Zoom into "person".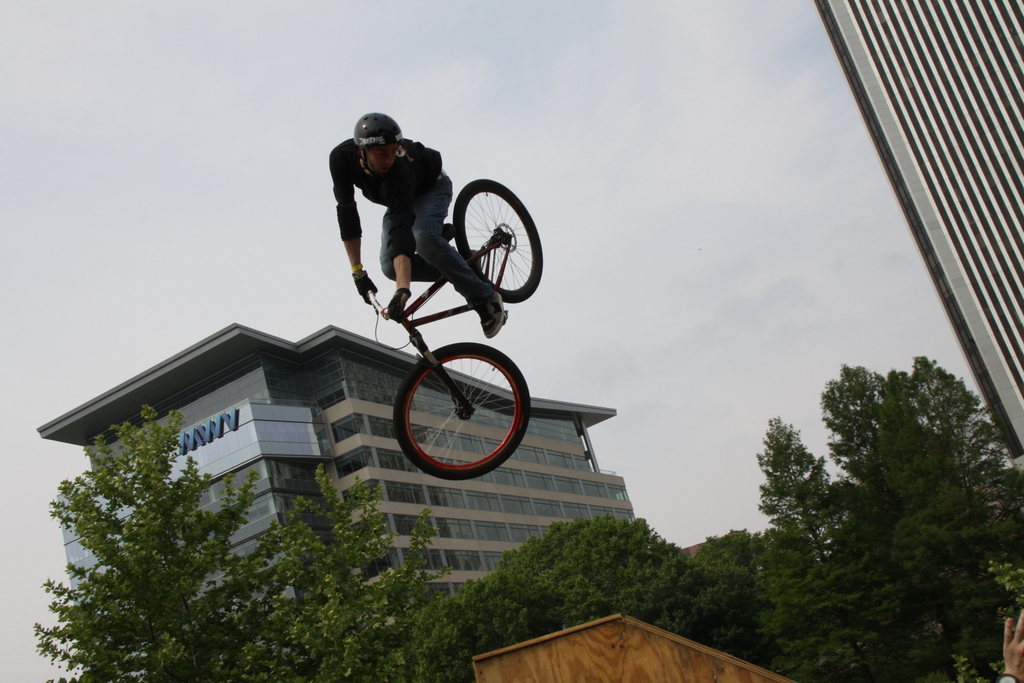
Zoom target: 341, 116, 483, 321.
